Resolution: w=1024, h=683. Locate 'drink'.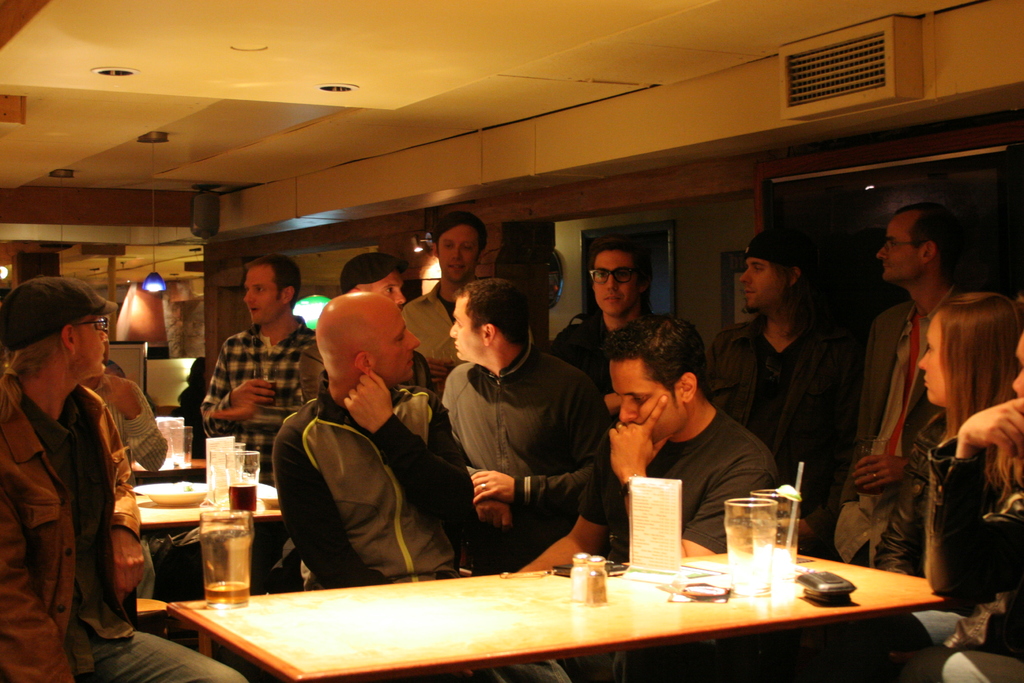
(left=230, top=481, right=257, bottom=513).
